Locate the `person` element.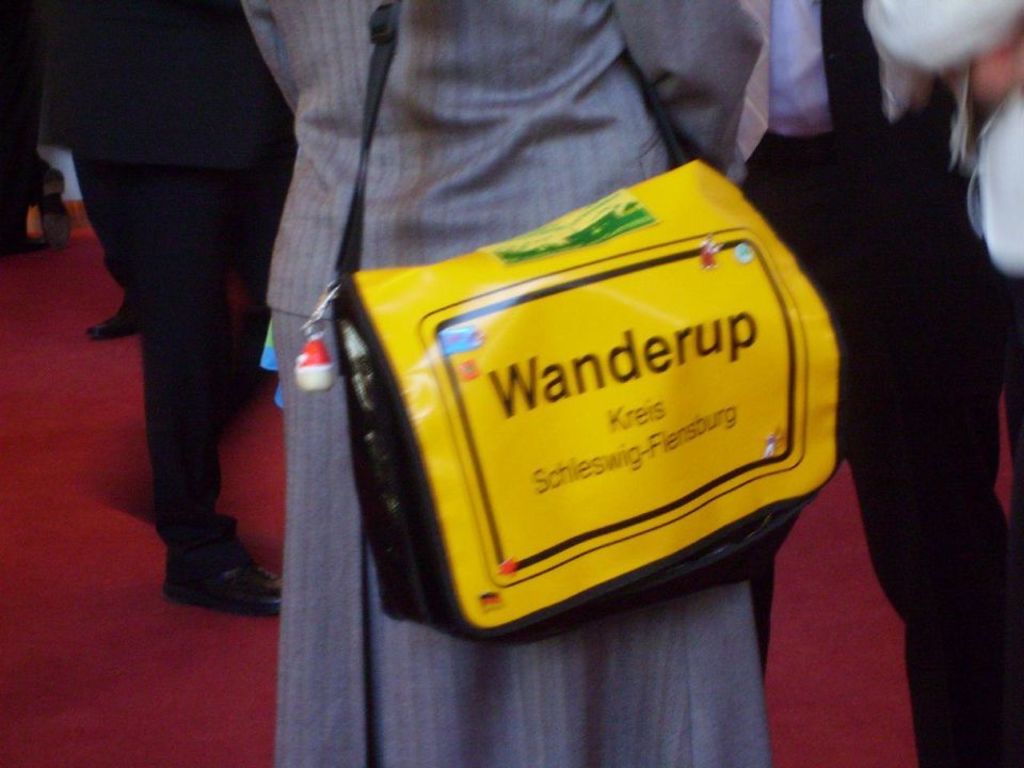
Element bbox: region(39, 0, 300, 624).
